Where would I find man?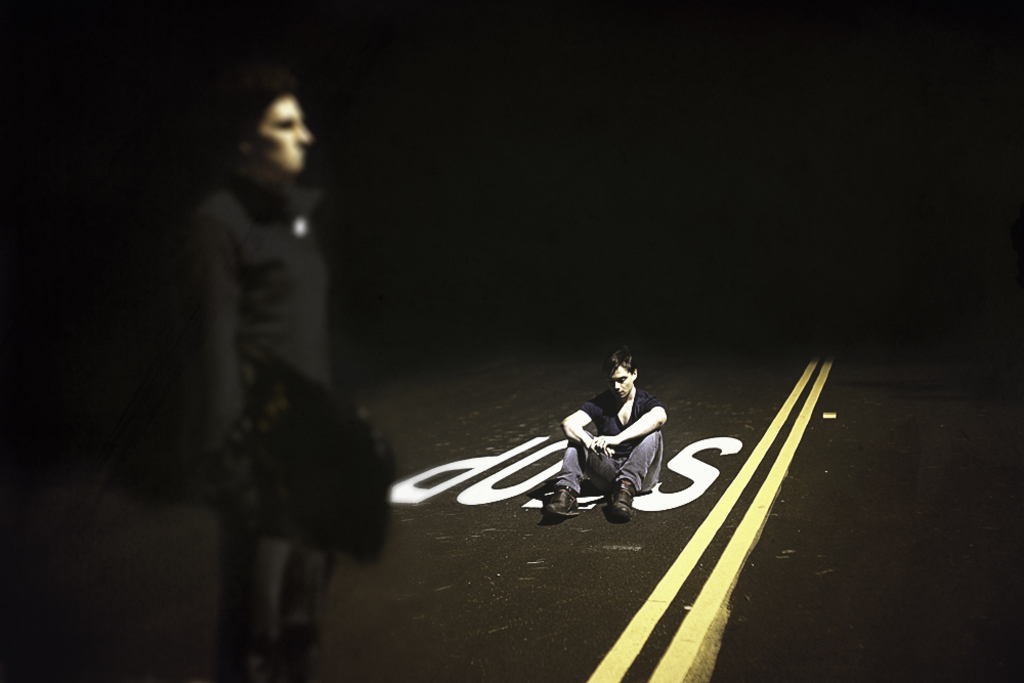
At locate(523, 361, 685, 531).
